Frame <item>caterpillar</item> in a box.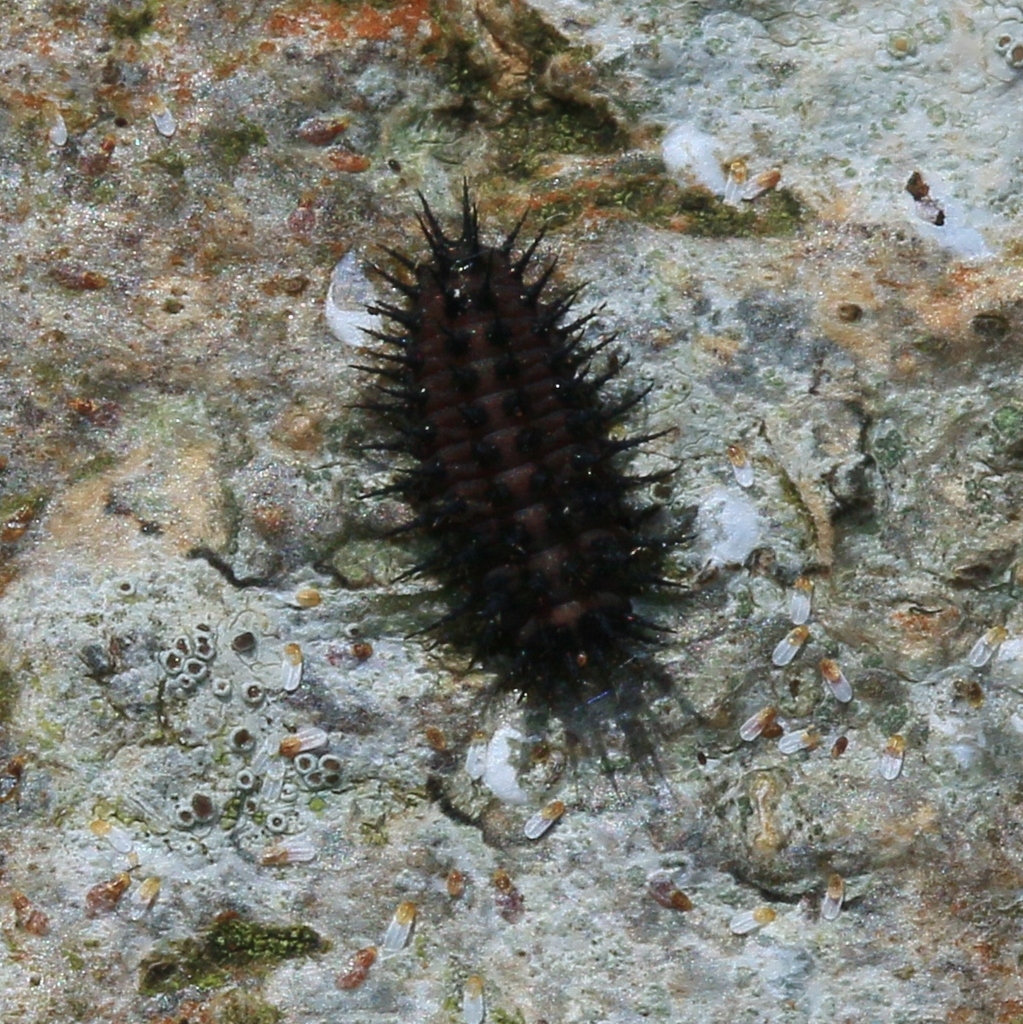
detection(331, 172, 667, 699).
